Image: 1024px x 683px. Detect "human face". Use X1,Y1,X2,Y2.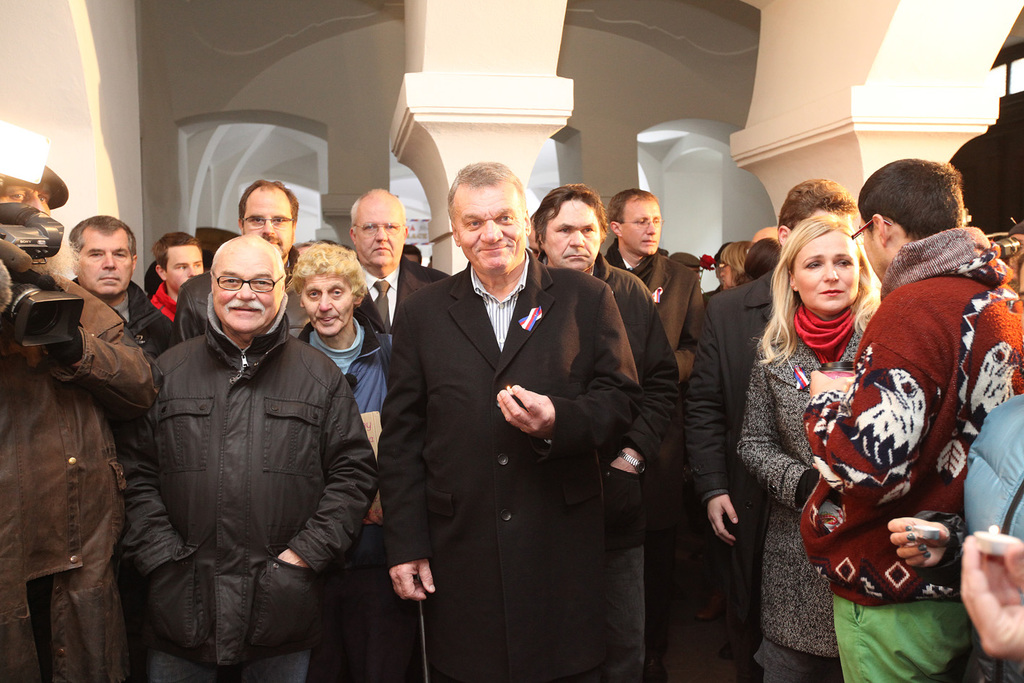
857,220,879,277.
